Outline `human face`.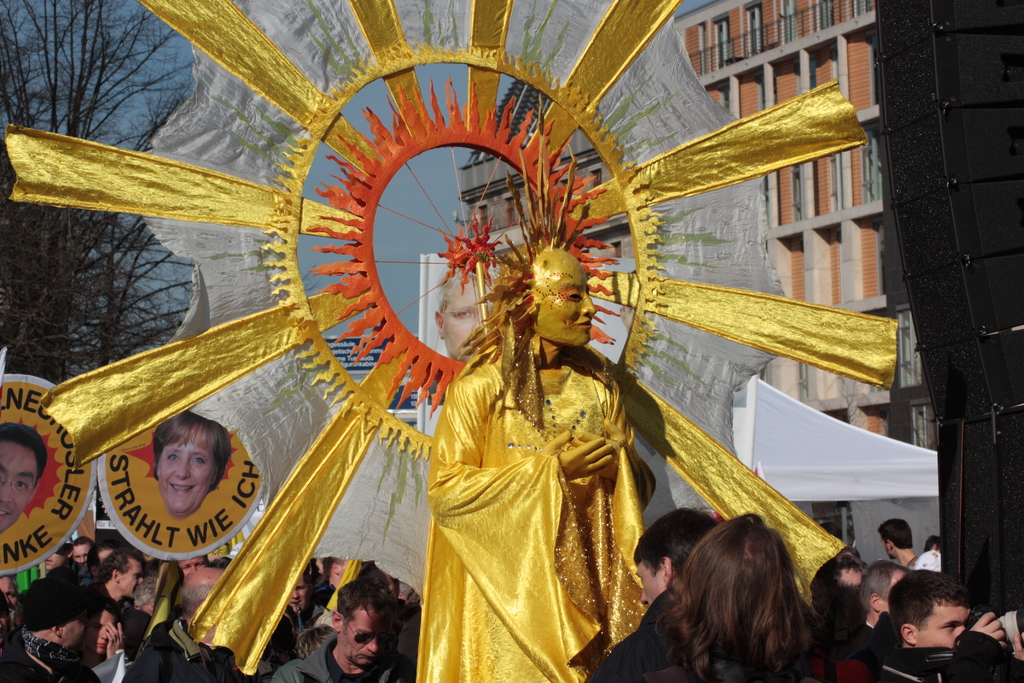
Outline: x1=83, y1=608, x2=118, y2=652.
